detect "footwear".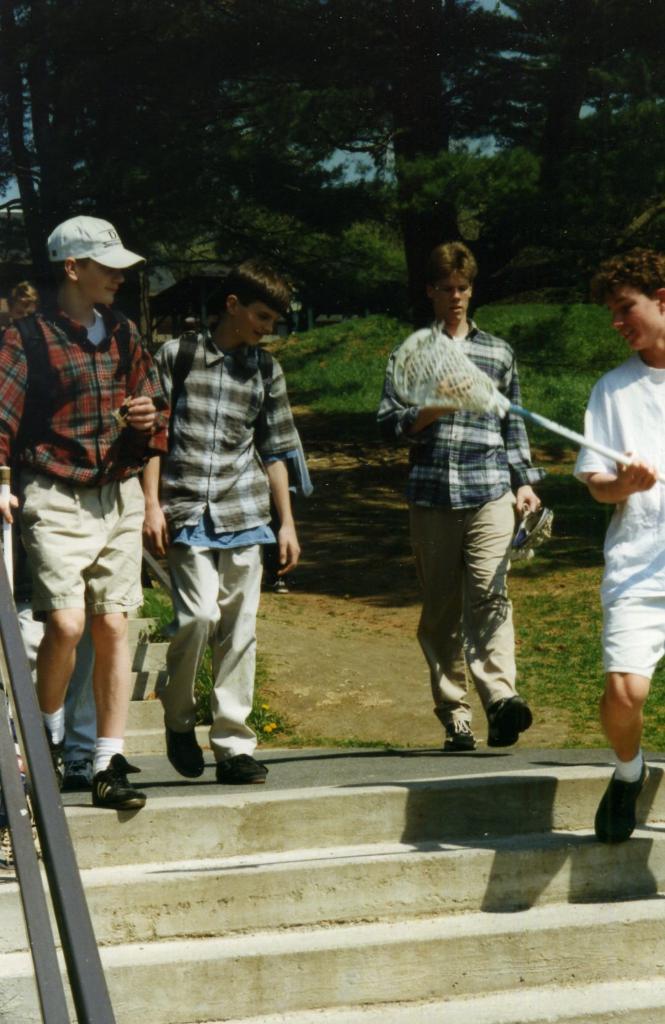
Detected at {"x1": 433, "y1": 733, "x2": 482, "y2": 756}.
